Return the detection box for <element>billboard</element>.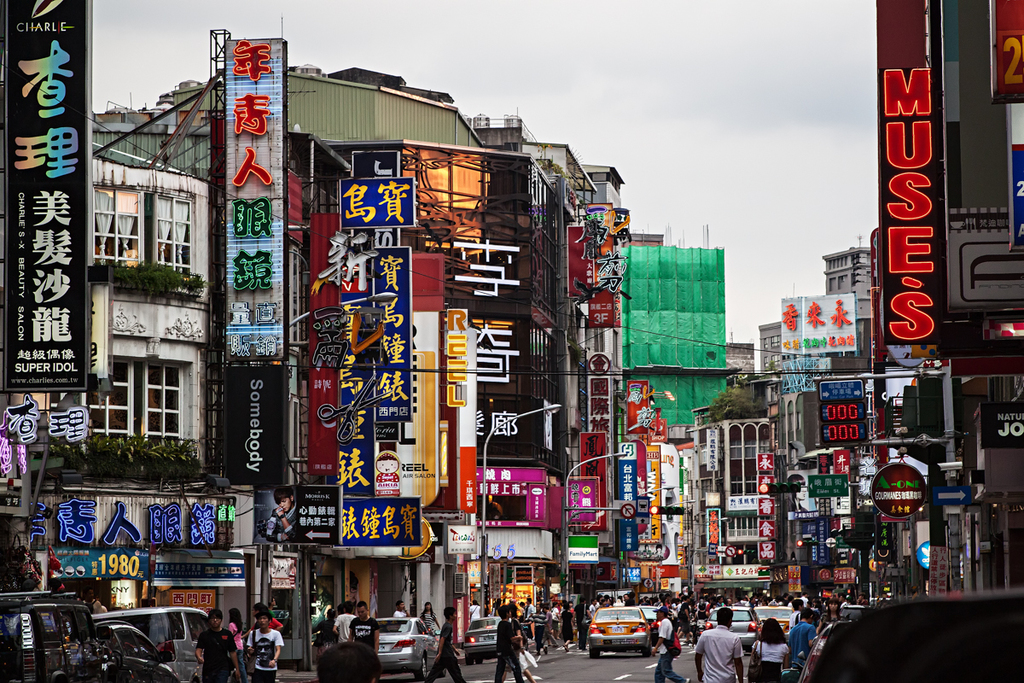
region(359, 244, 413, 415).
